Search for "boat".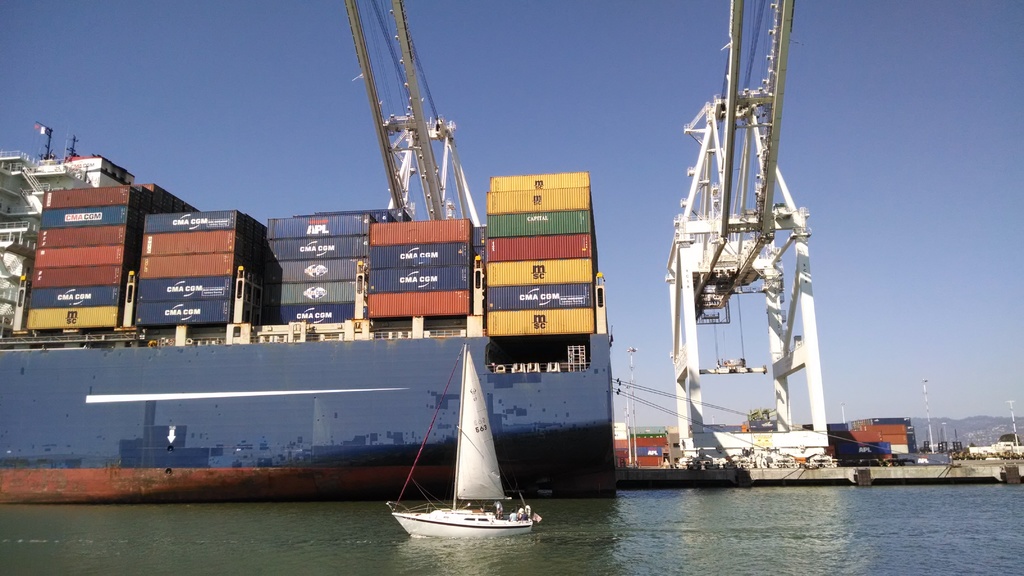
Found at {"x1": 398, "y1": 360, "x2": 545, "y2": 547}.
